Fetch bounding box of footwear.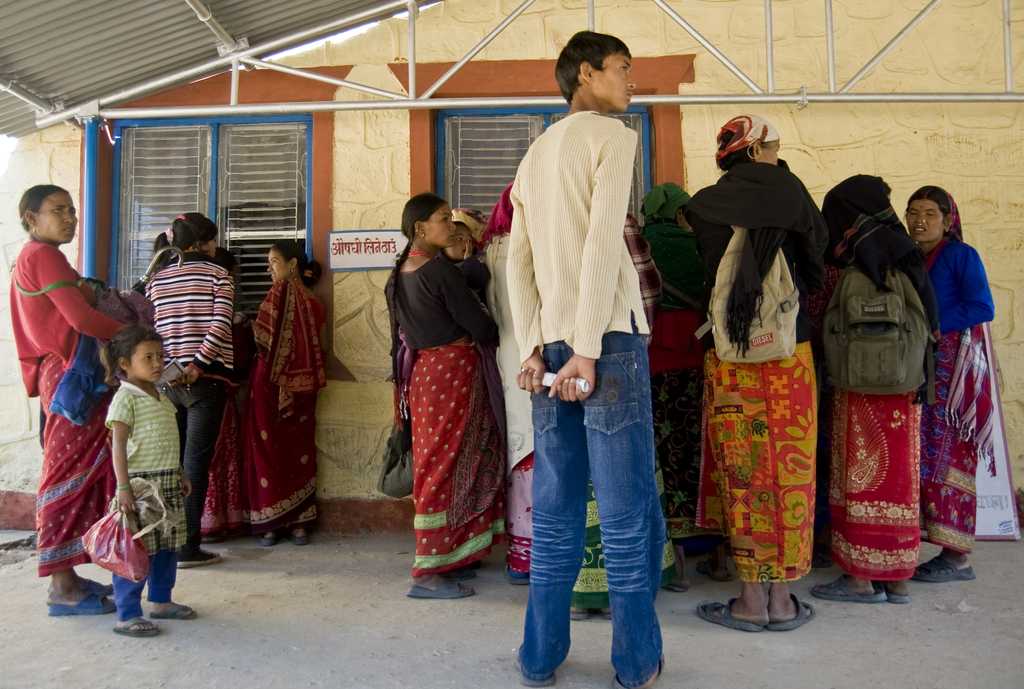
Bbox: 409,578,477,599.
